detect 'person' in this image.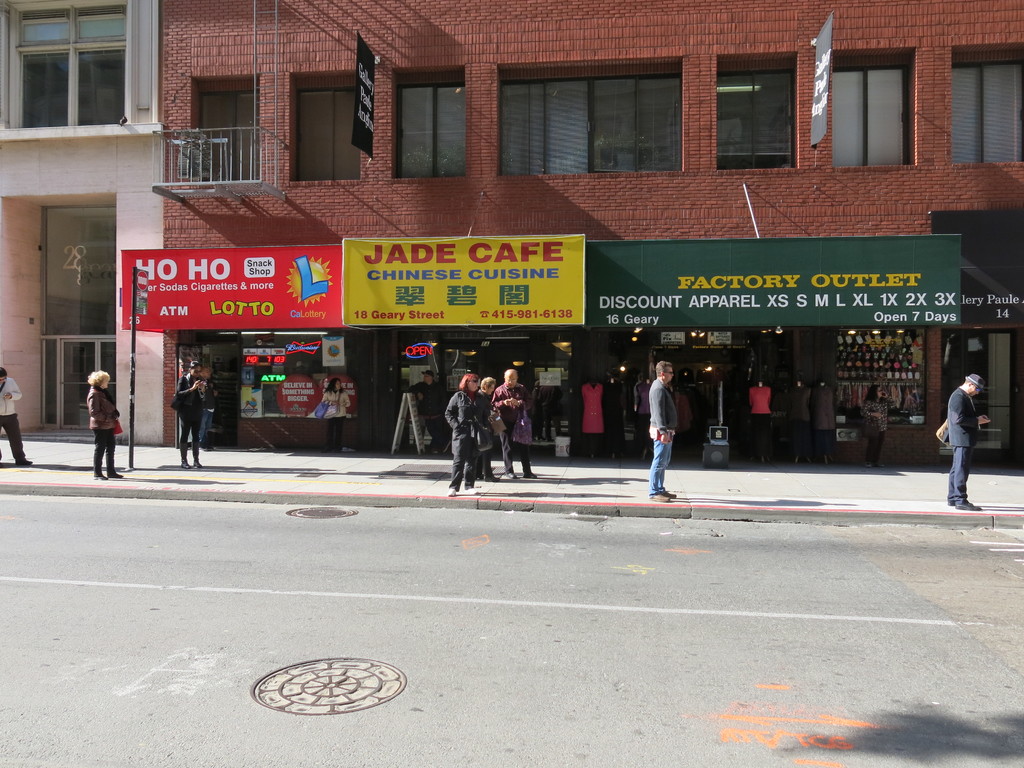
Detection: <box>646,359,675,506</box>.
